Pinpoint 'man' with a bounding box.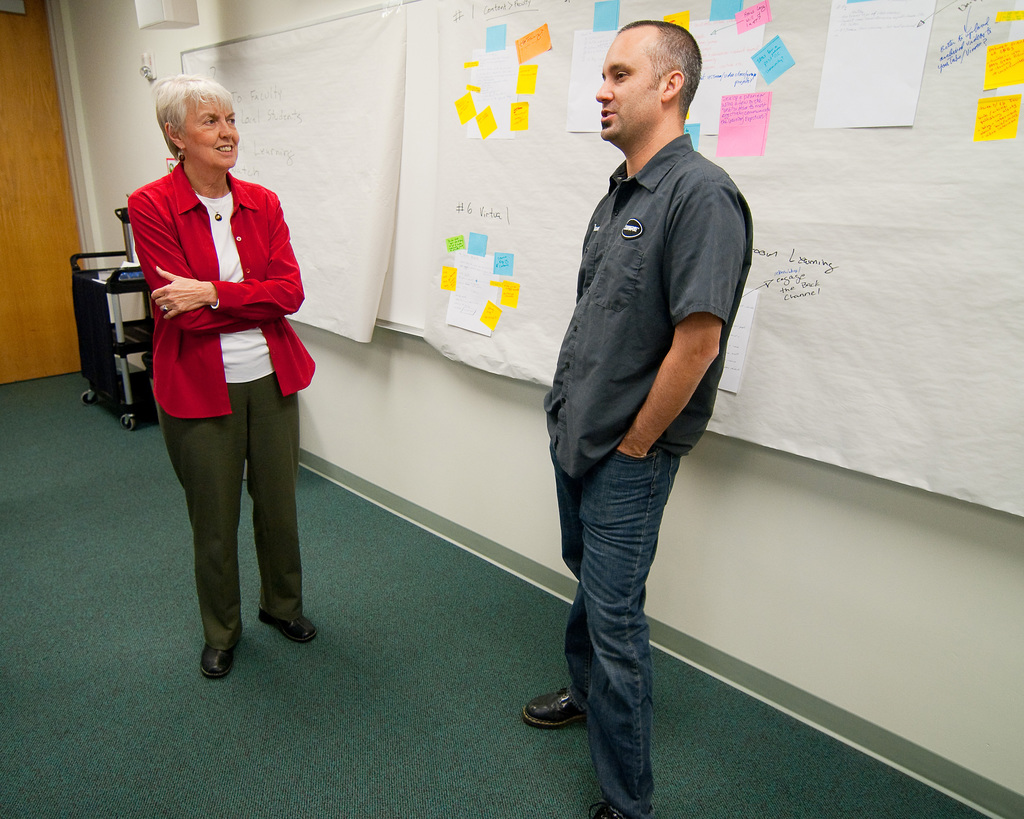
locate(518, 28, 742, 818).
